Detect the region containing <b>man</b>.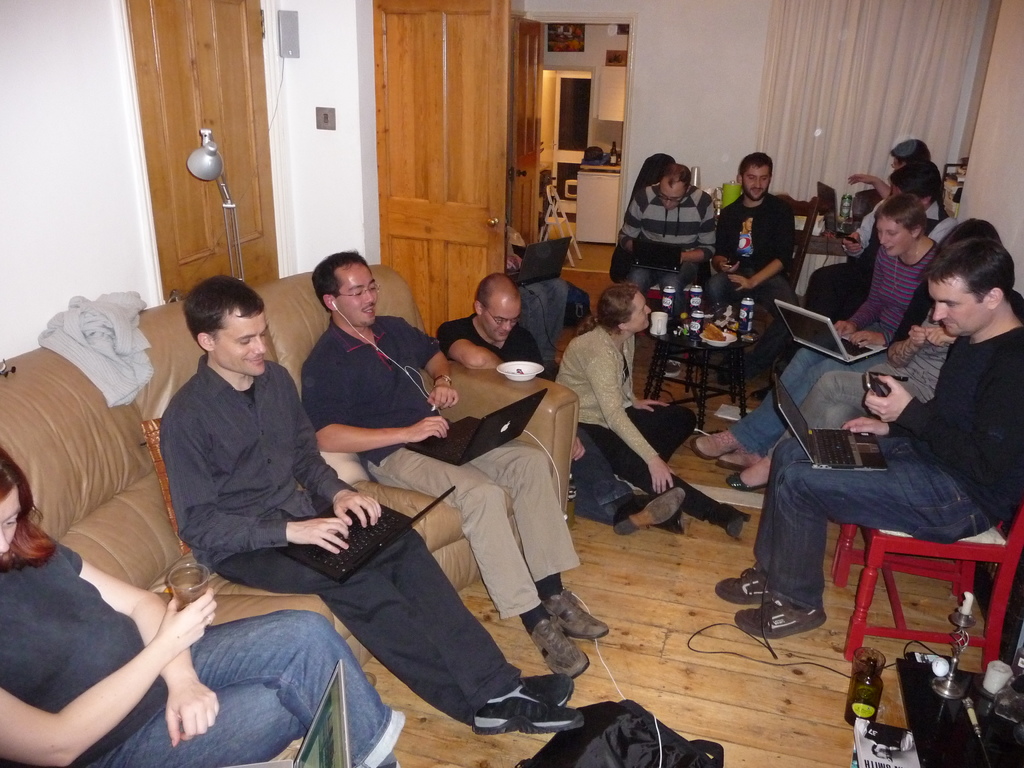
<box>436,272,687,540</box>.
